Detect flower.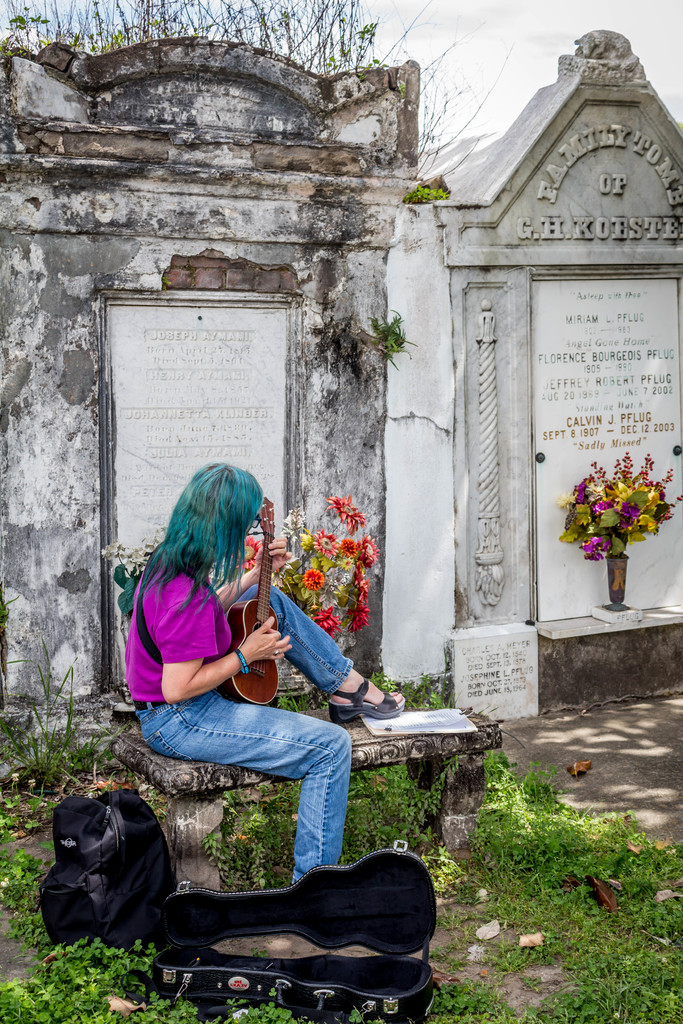
Detected at [299, 566, 324, 594].
